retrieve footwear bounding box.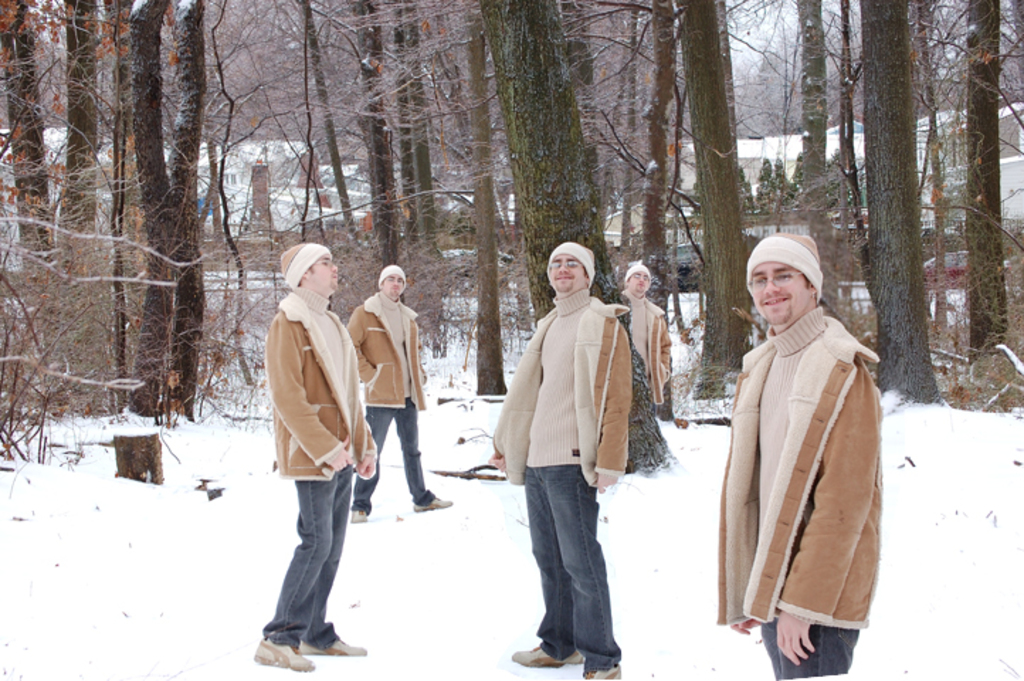
Bounding box: rect(251, 643, 316, 672).
